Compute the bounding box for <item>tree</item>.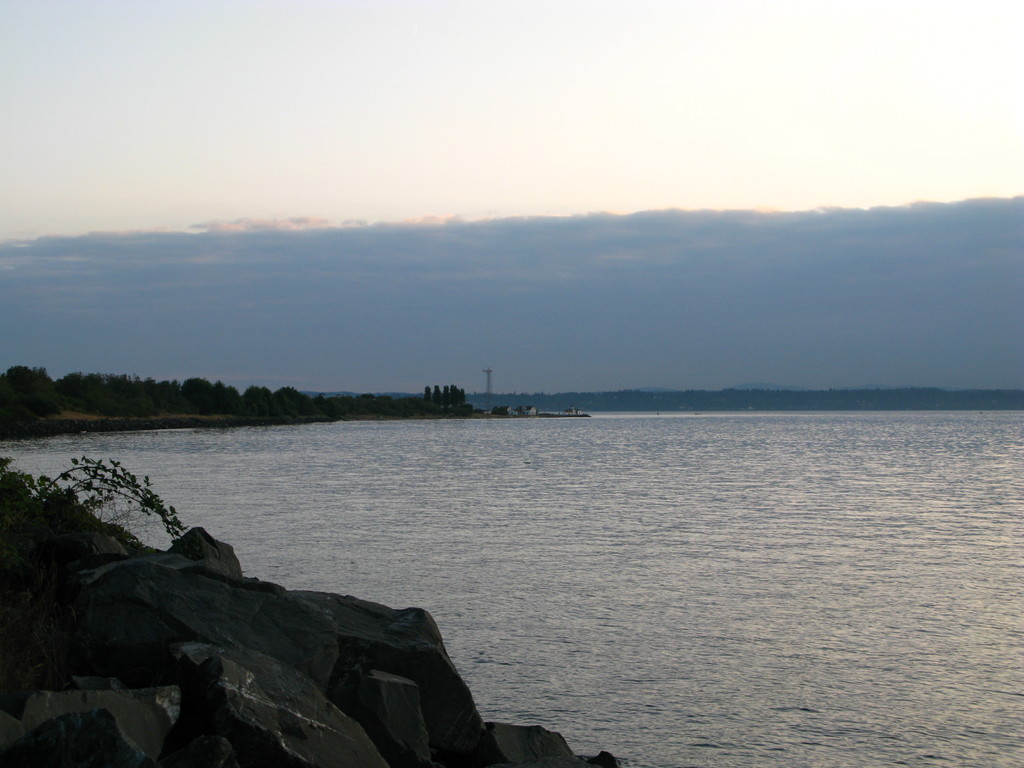
x1=0, y1=198, x2=1023, y2=379.
